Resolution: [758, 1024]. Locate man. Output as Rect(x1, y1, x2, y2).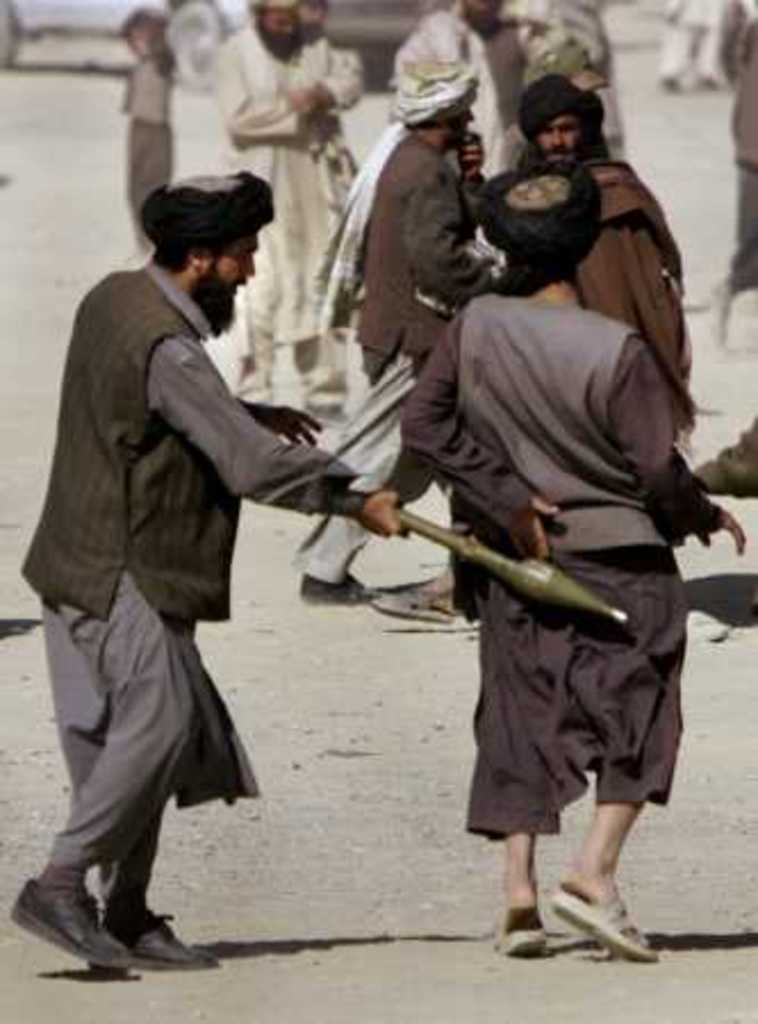
Rect(228, 0, 348, 414).
